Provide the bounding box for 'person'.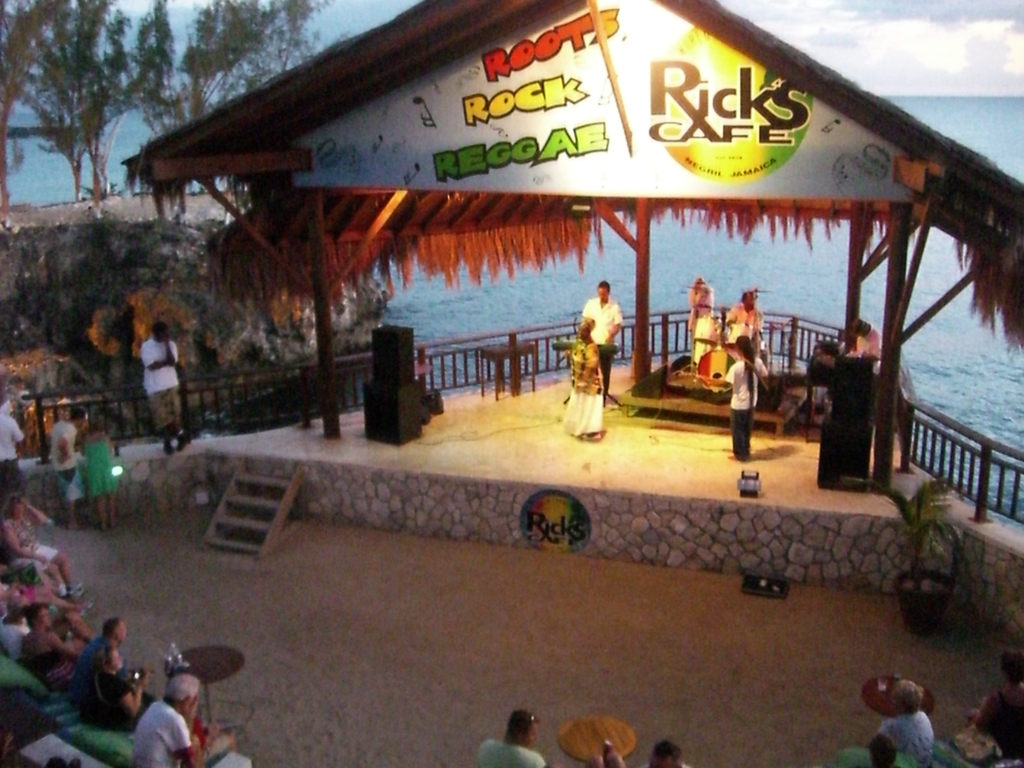
rect(49, 400, 89, 538).
